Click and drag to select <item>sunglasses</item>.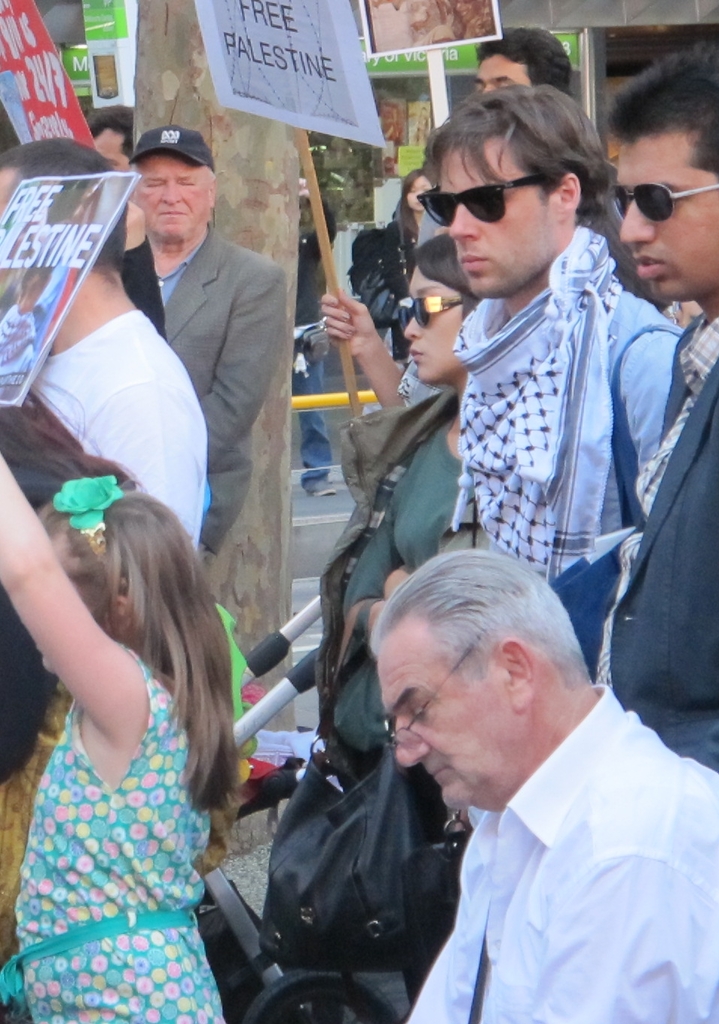
Selection: <region>413, 176, 546, 219</region>.
